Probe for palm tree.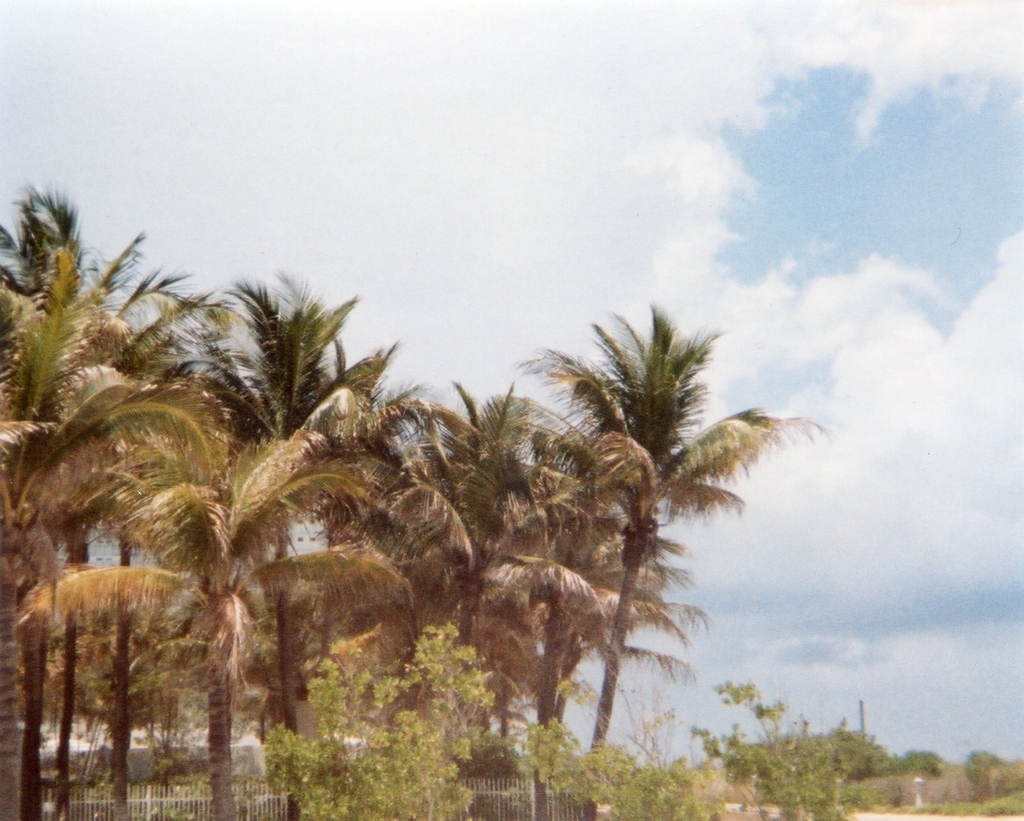
Probe result: (499,413,673,751).
